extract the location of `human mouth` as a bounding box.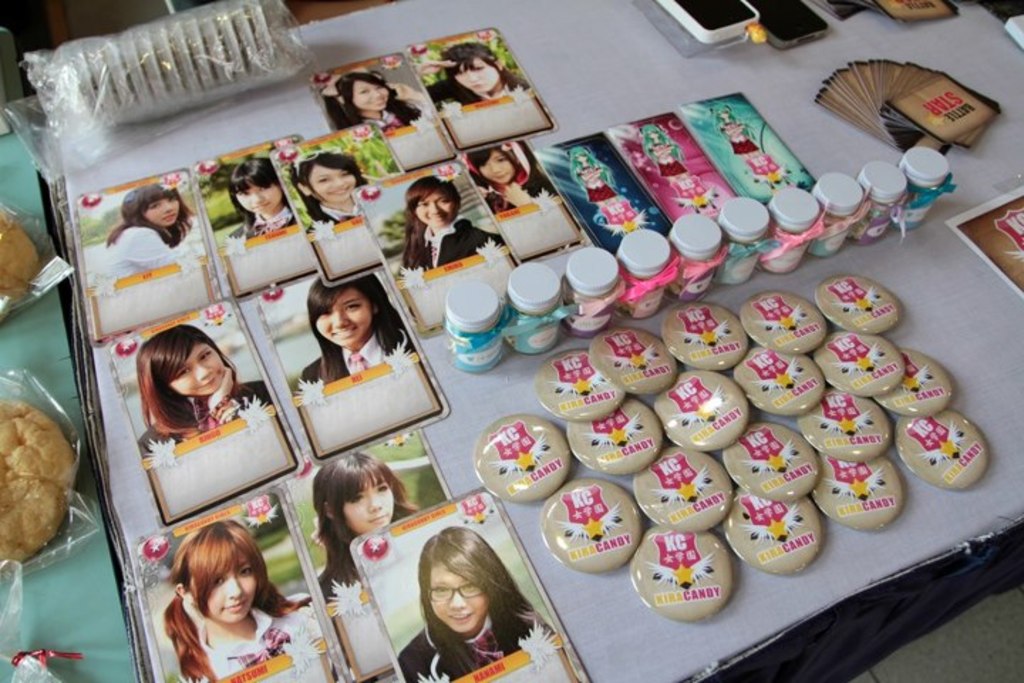
(left=356, top=515, right=391, bottom=525).
